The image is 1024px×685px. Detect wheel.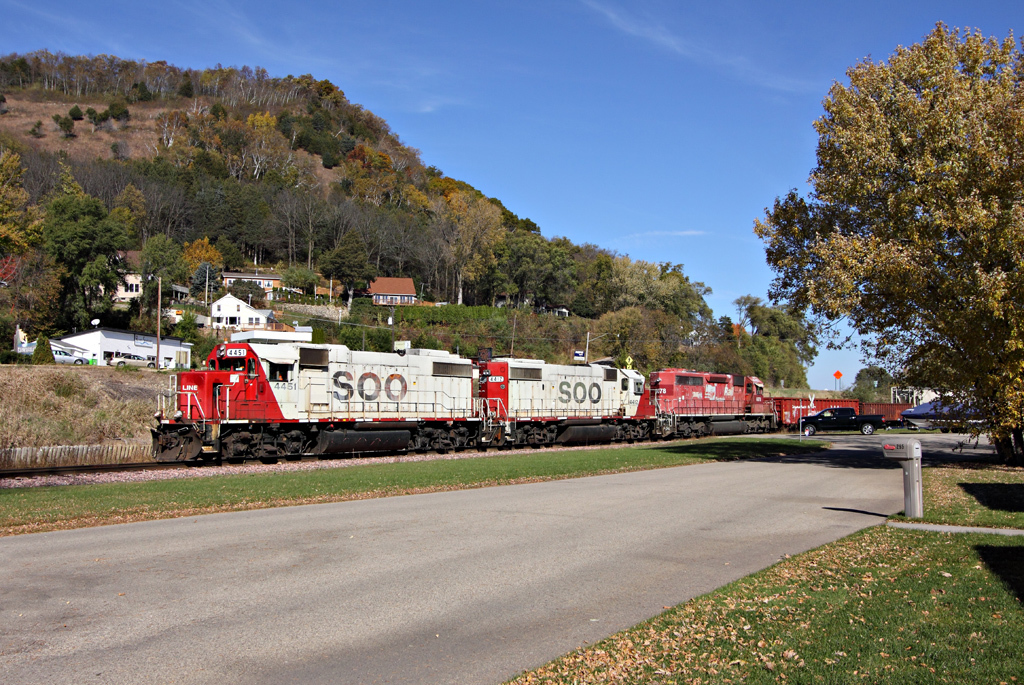
Detection: l=73, t=356, r=83, b=369.
